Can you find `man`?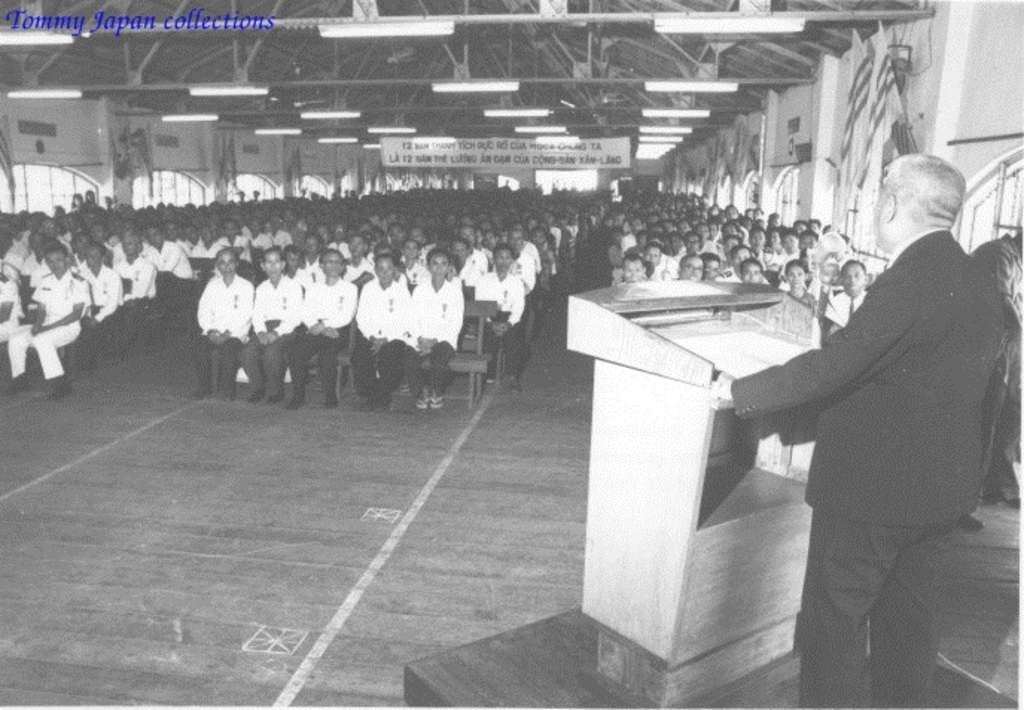
Yes, bounding box: 140, 229, 193, 320.
